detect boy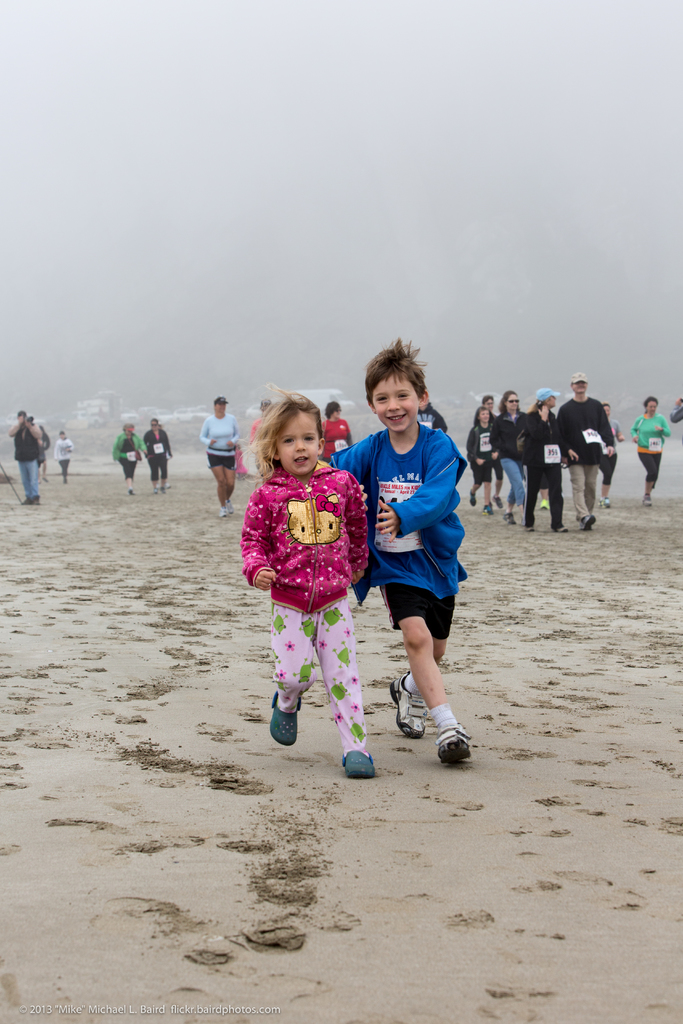
(320,358,480,748)
